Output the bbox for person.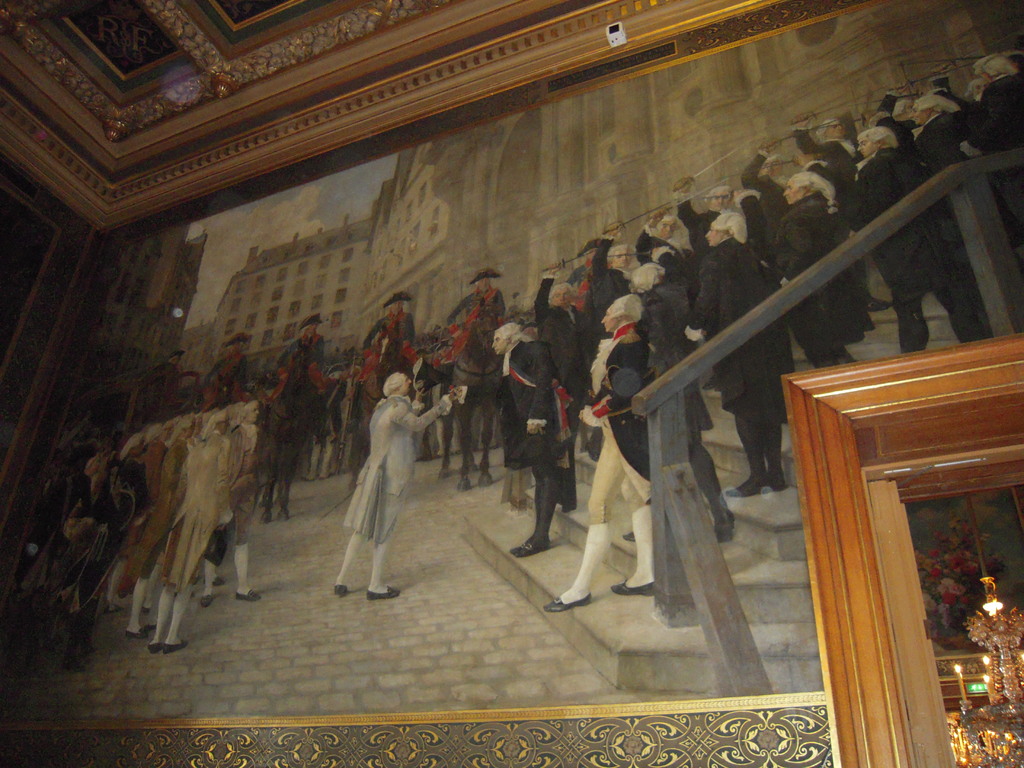
769 173 869 365.
